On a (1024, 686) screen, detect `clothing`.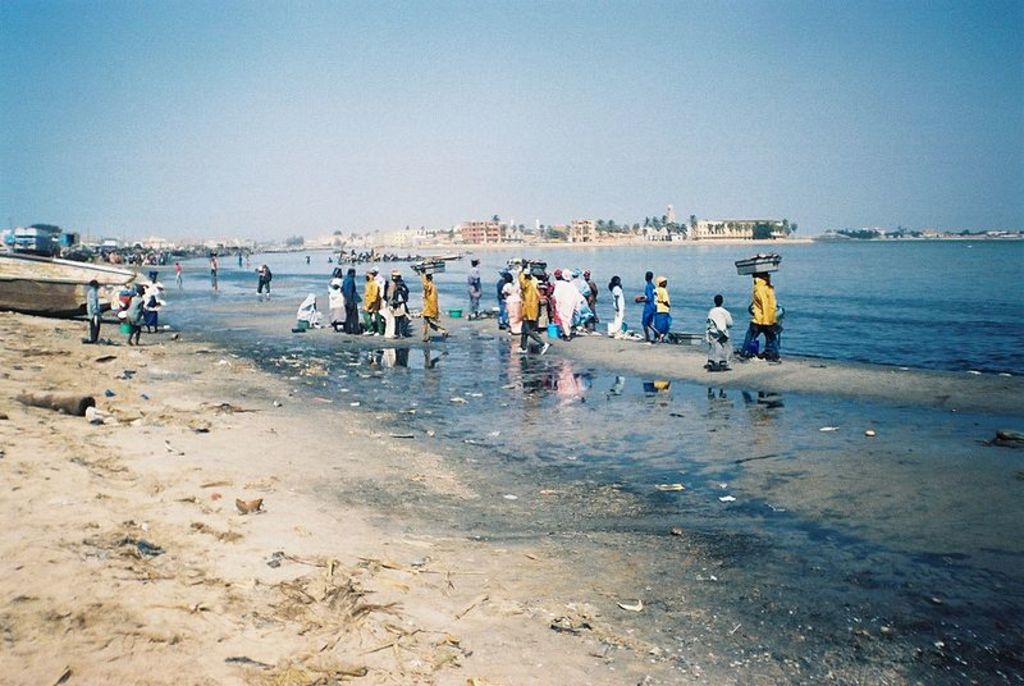
{"x1": 745, "y1": 276, "x2": 785, "y2": 357}.
